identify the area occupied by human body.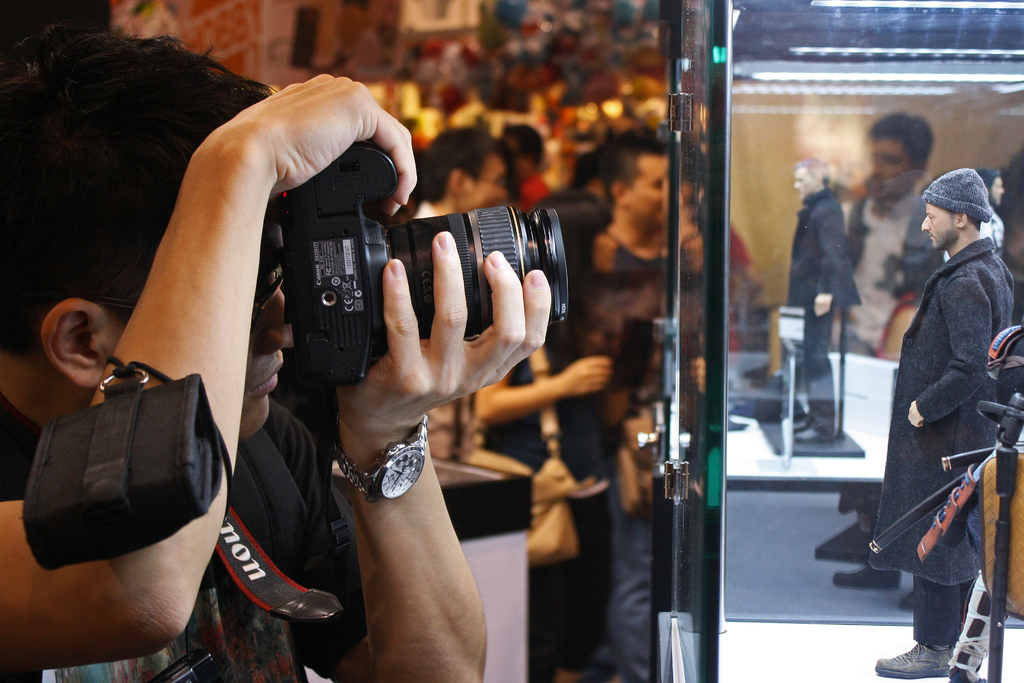
Area: rect(842, 178, 920, 356).
